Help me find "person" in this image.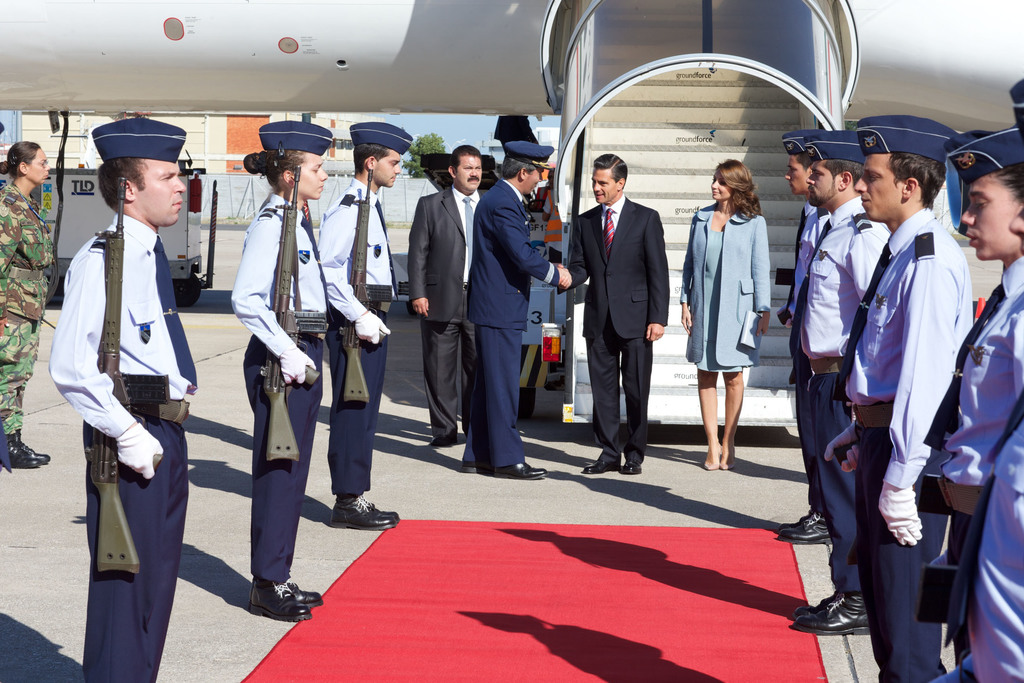
Found it: pyautogui.locateOnScreen(697, 151, 787, 484).
